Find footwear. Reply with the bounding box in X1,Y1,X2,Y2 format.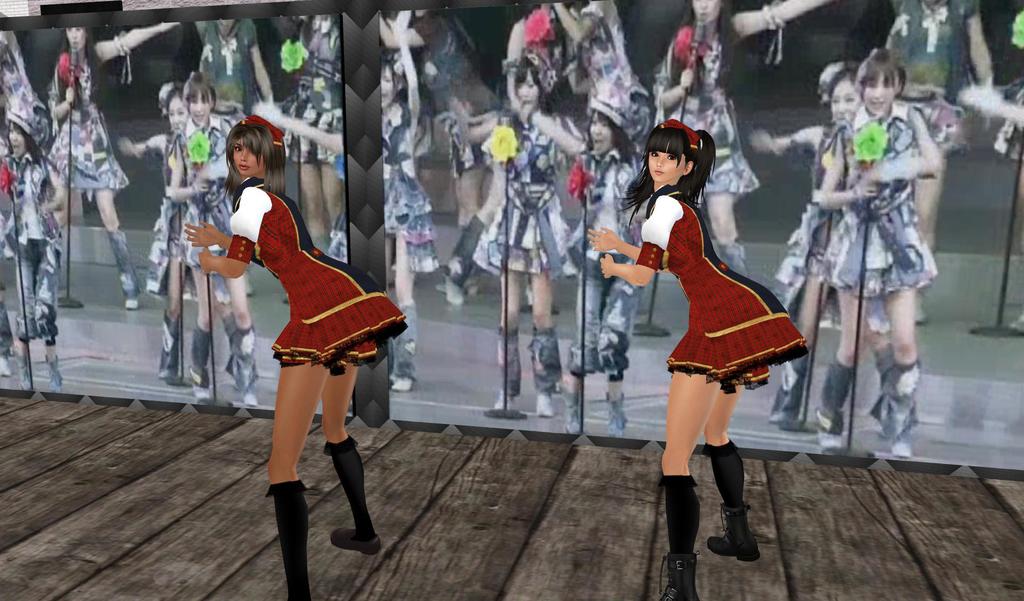
194,387,215,399.
